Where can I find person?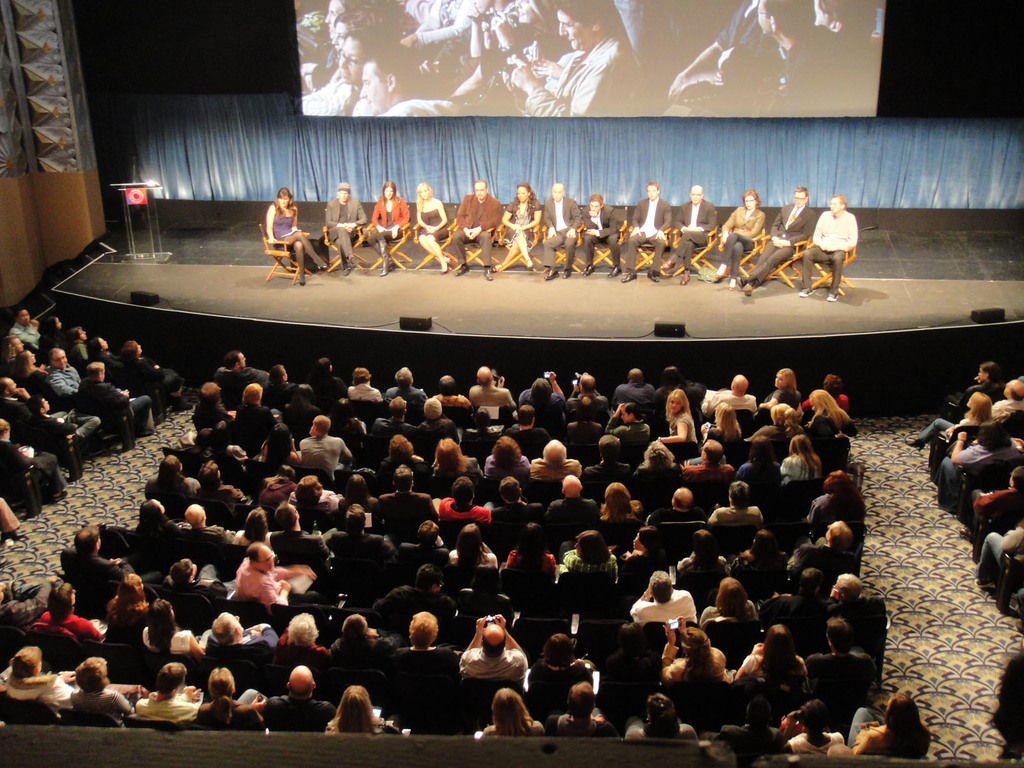
You can find it at select_region(734, 628, 816, 687).
